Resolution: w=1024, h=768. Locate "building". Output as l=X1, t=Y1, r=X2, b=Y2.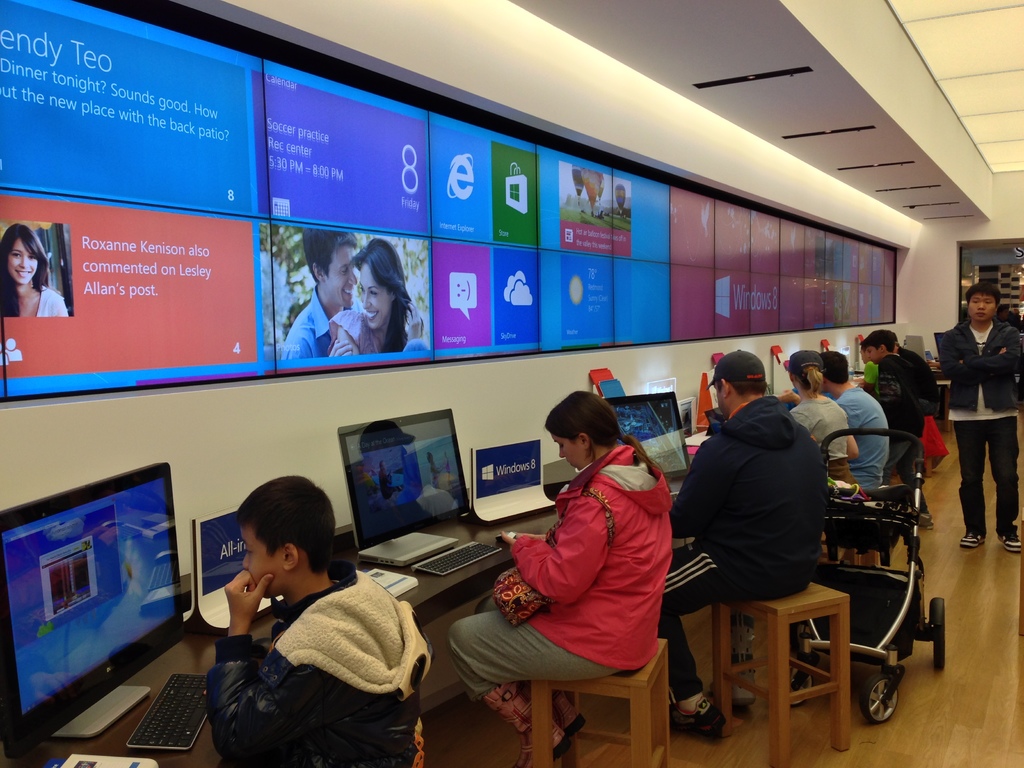
l=0, t=0, r=1023, b=767.
